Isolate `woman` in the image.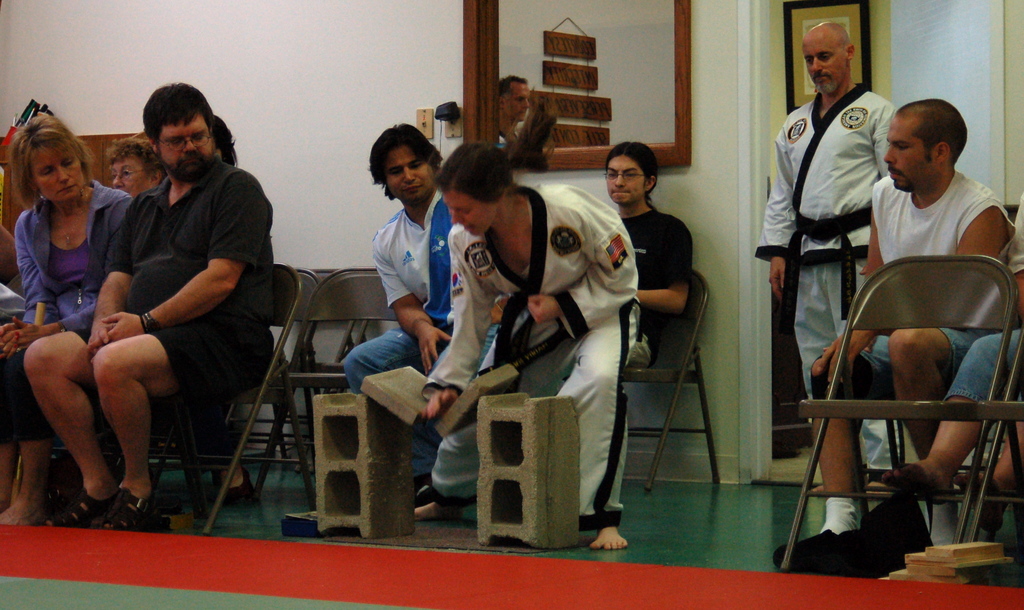
Isolated region: 6 101 145 499.
